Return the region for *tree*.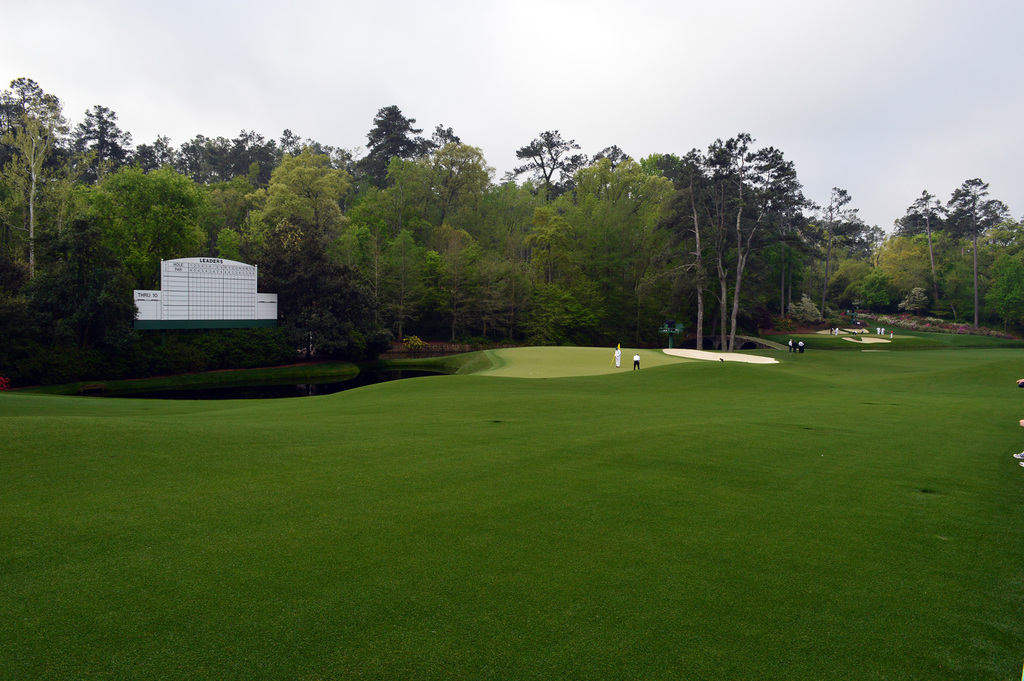
select_region(354, 95, 425, 212).
